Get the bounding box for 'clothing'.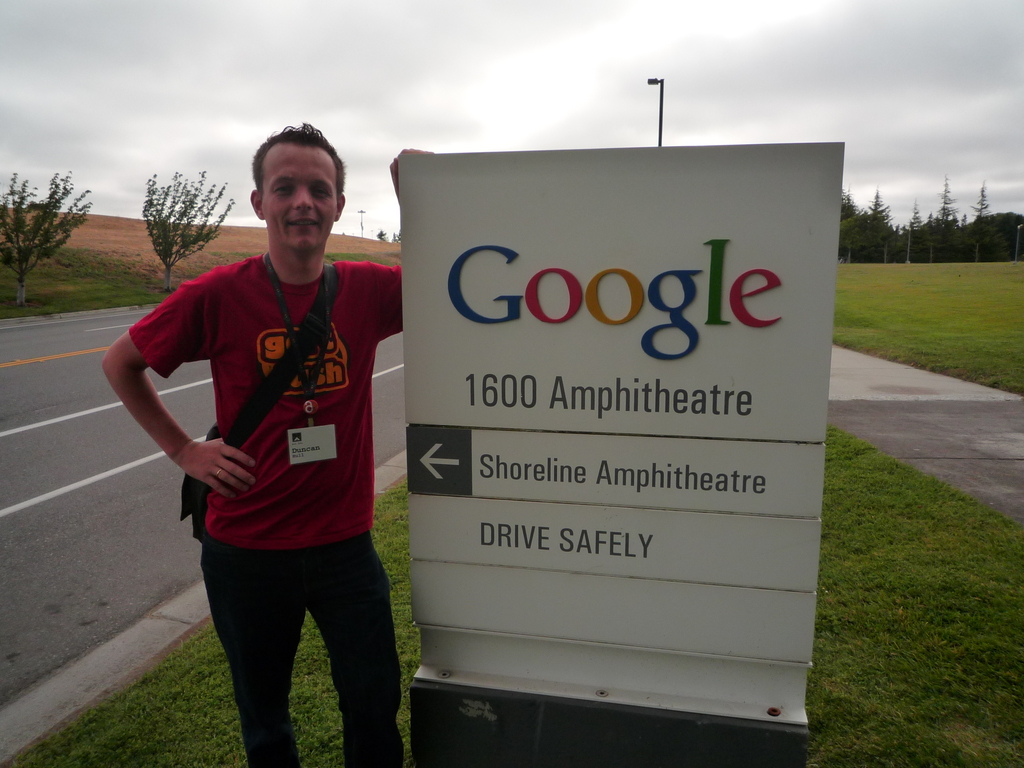
bbox=(151, 200, 412, 695).
